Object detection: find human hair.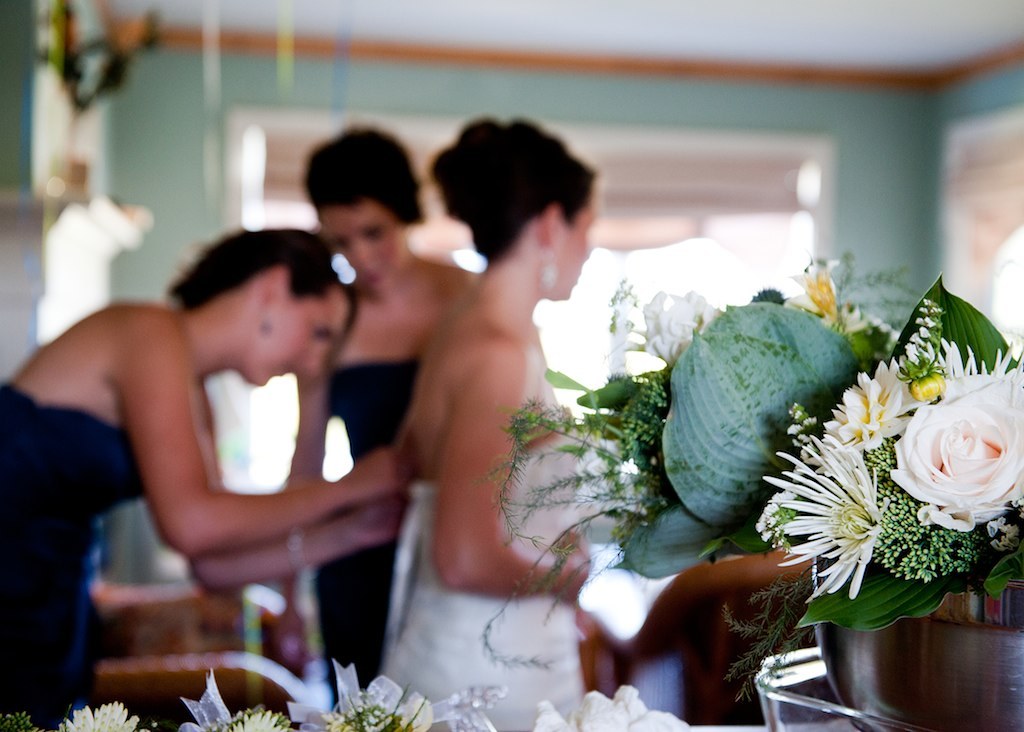
165,223,362,363.
